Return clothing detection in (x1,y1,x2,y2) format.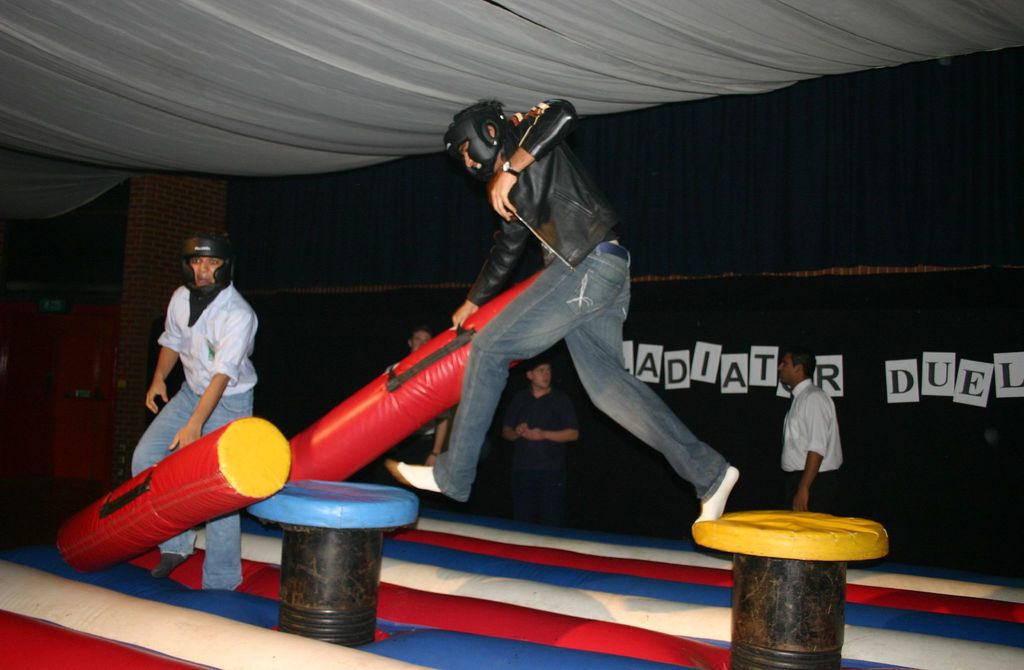
(499,388,580,512).
